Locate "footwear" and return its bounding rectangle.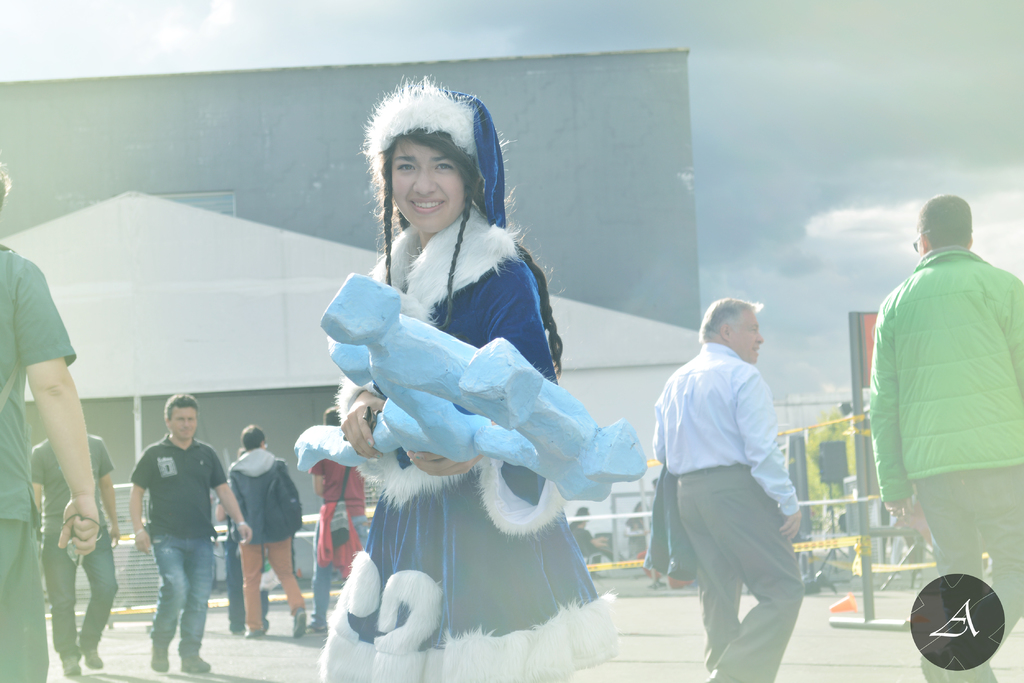
bbox=(60, 645, 77, 679).
